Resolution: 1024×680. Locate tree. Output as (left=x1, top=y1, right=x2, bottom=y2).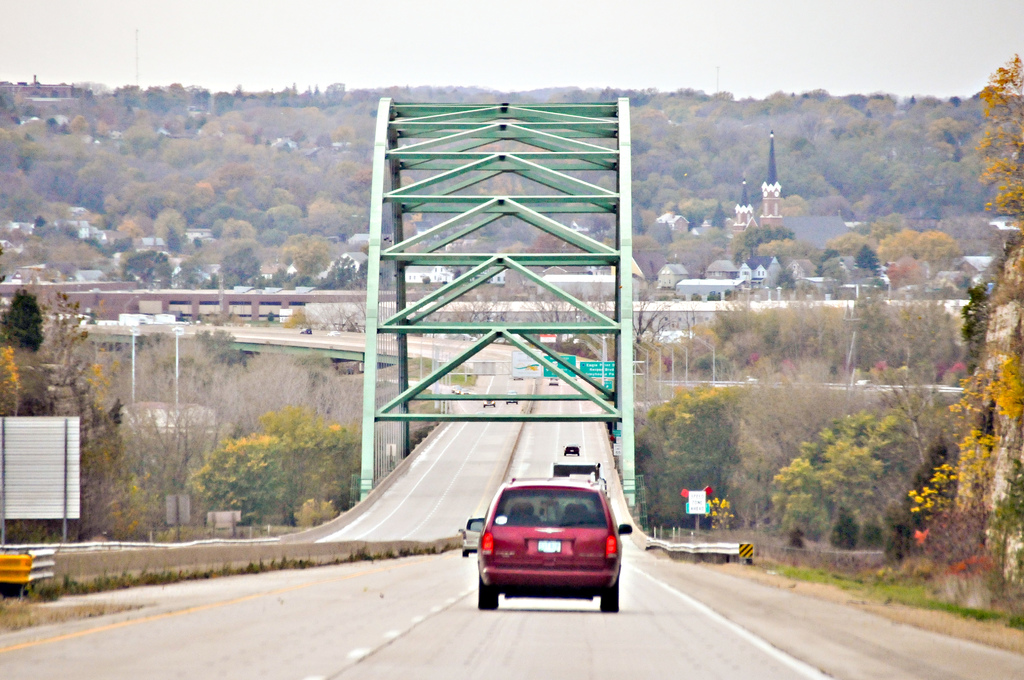
(left=639, top=382, right=753, bottom=547).
